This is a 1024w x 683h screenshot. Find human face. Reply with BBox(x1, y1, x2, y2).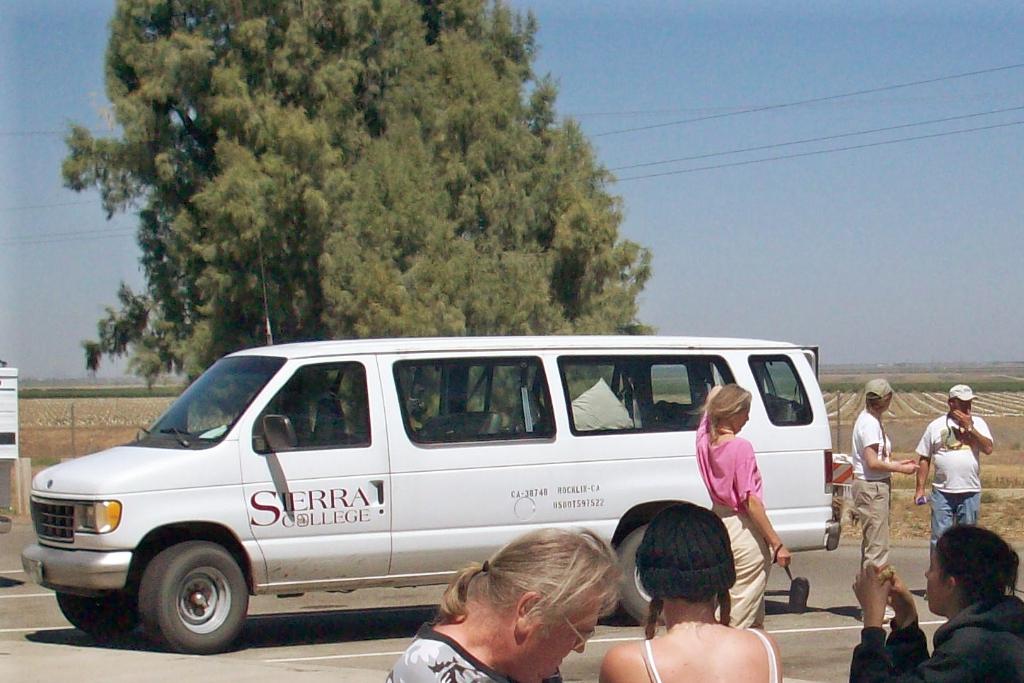
BBox(519, 598, 601, 682).
